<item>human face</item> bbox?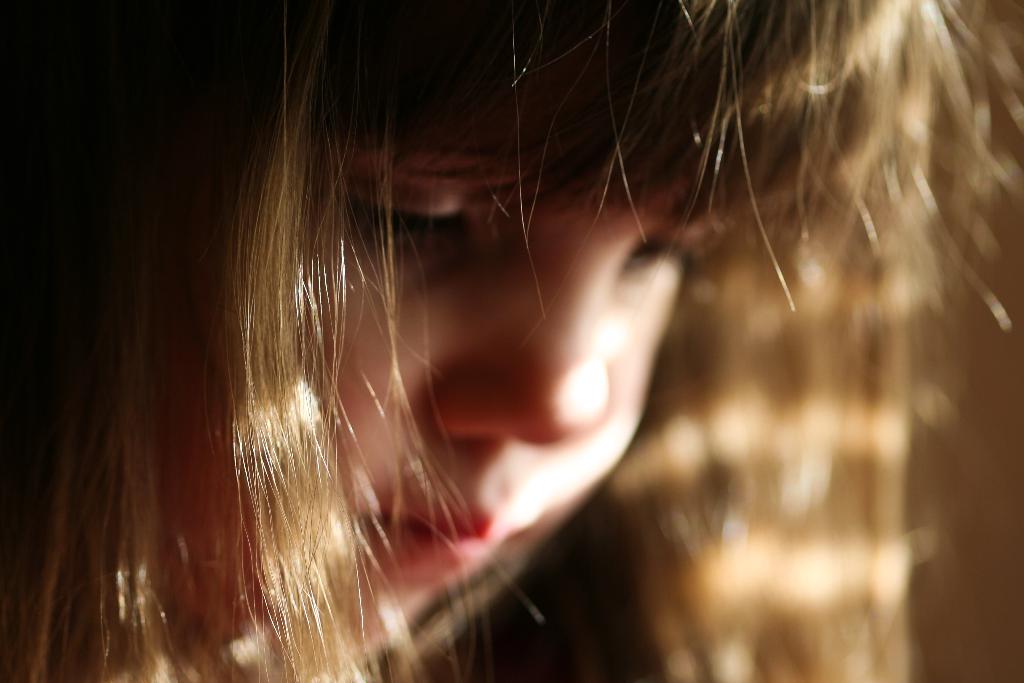
Rect(153, 83, 721, 682)
